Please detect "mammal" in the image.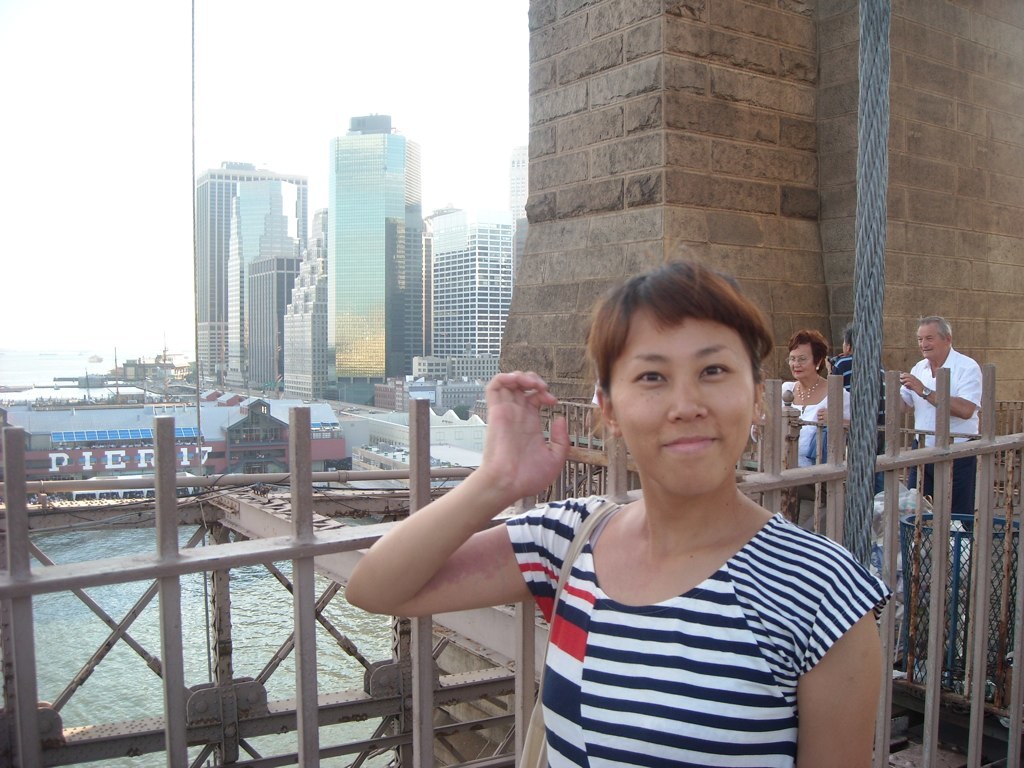
<region>750, 323, 855, 505</region>.
